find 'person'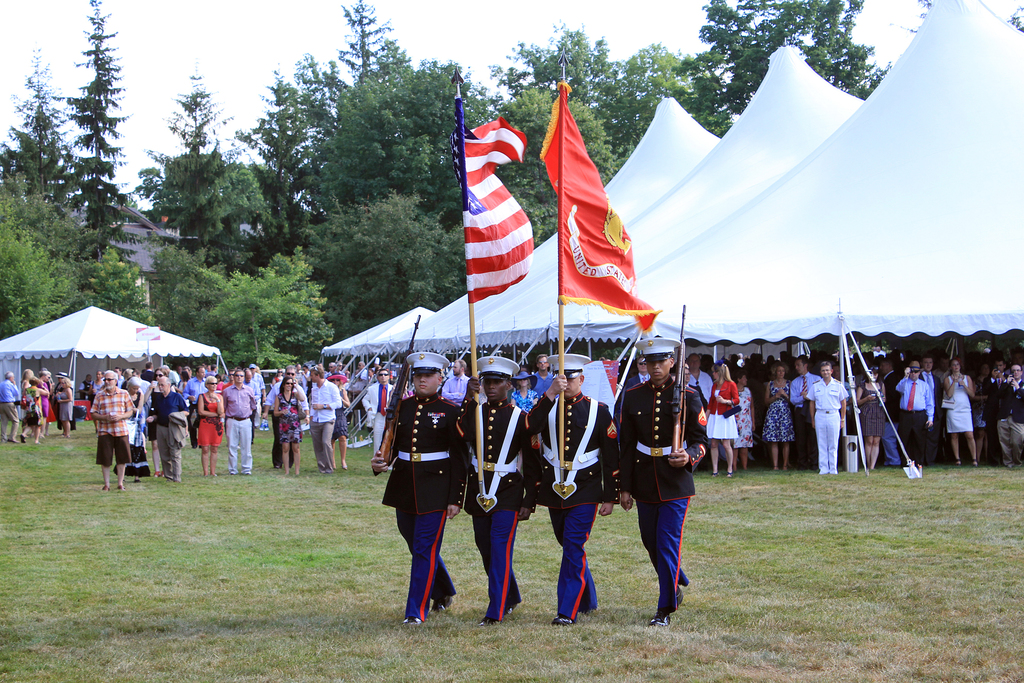
bbox=(610, 340, 715, 617)
